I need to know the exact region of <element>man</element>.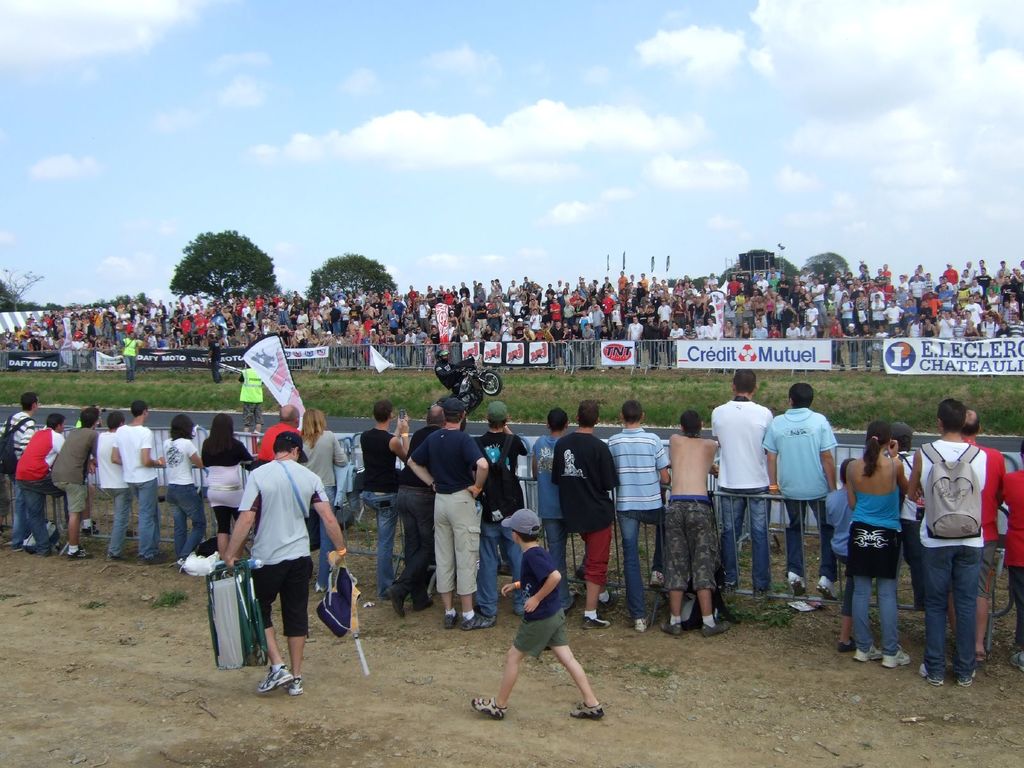
Region: {"left": 628, "top": 316, "right": 639, "bottom": 366}.
